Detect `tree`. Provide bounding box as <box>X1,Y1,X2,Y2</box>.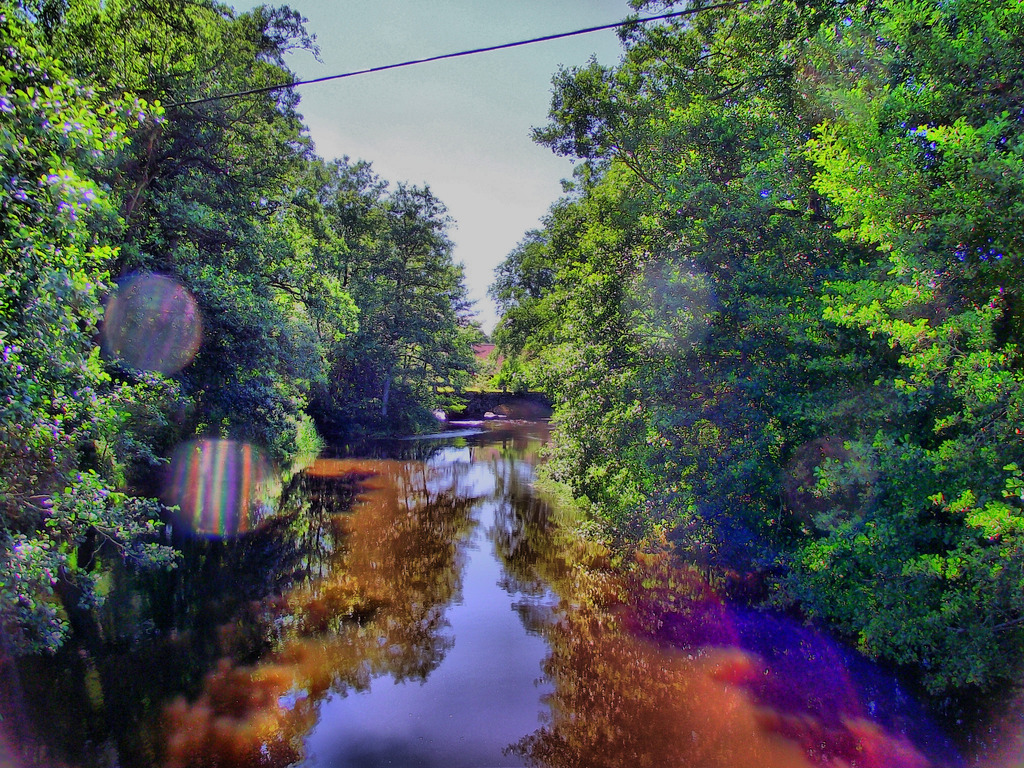
<box>0,2,196,654</box>.
